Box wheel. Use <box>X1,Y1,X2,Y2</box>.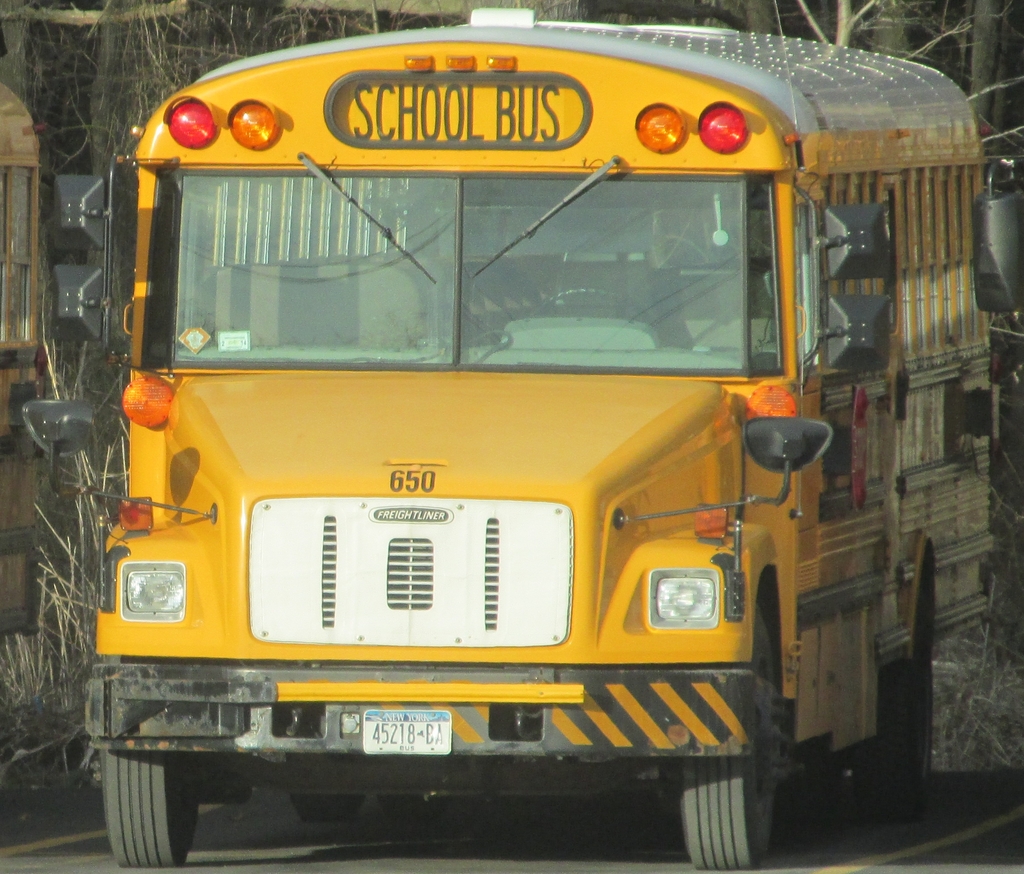
<box>286,786,363,823</box>.
